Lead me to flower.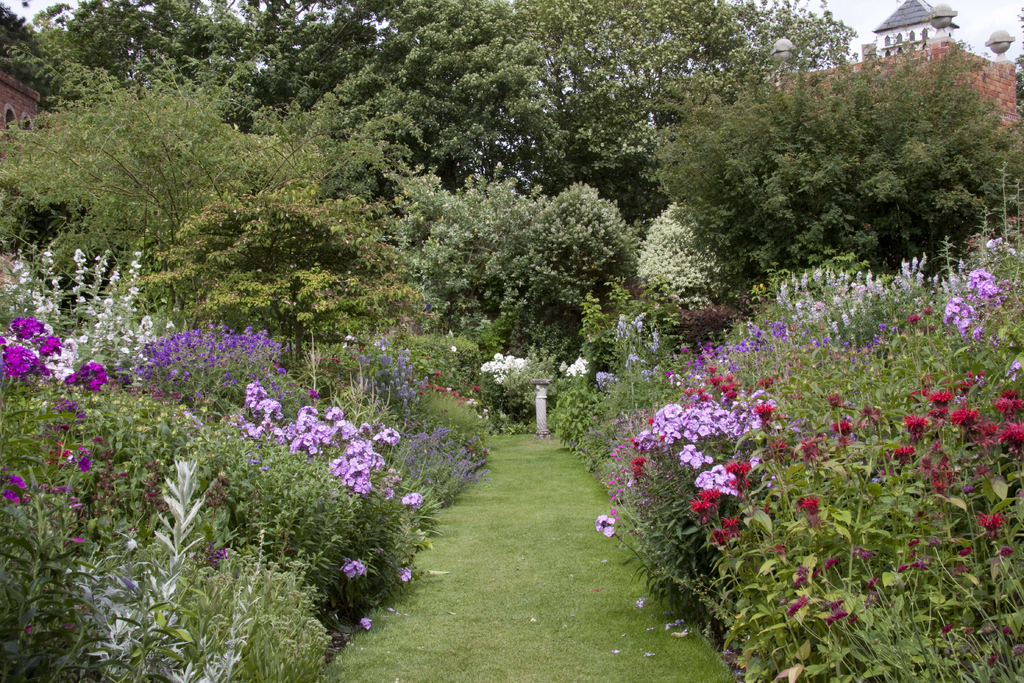
Lead to locate(220, 547, 228, 558).
